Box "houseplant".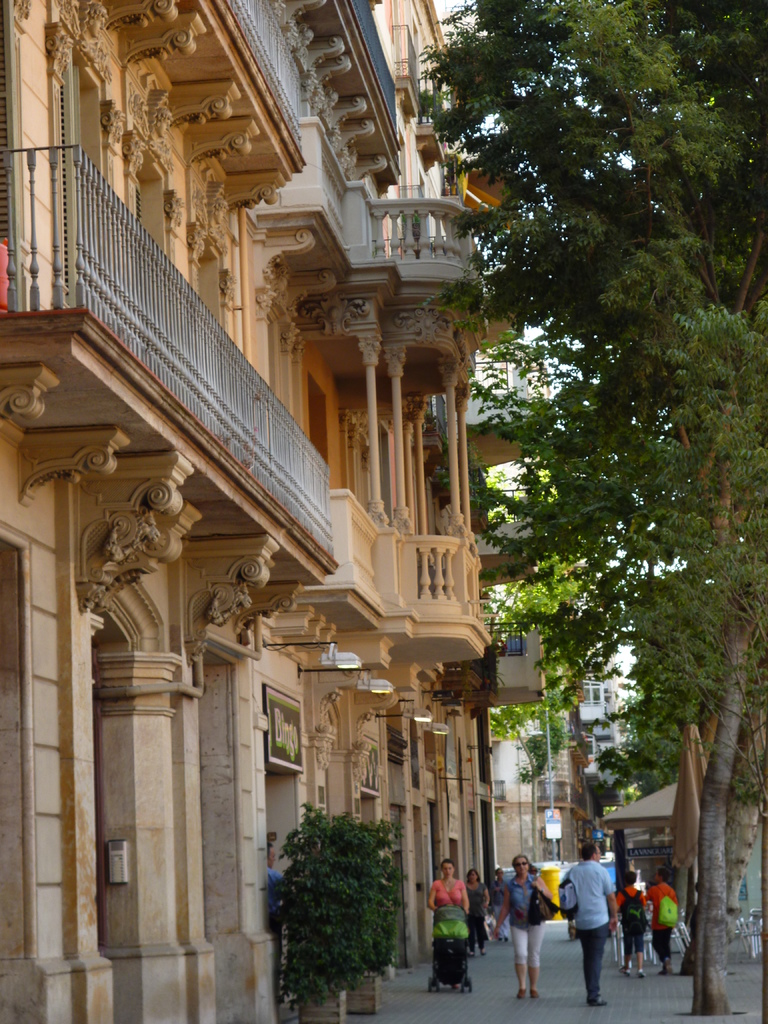
[270,794,405,1023].
